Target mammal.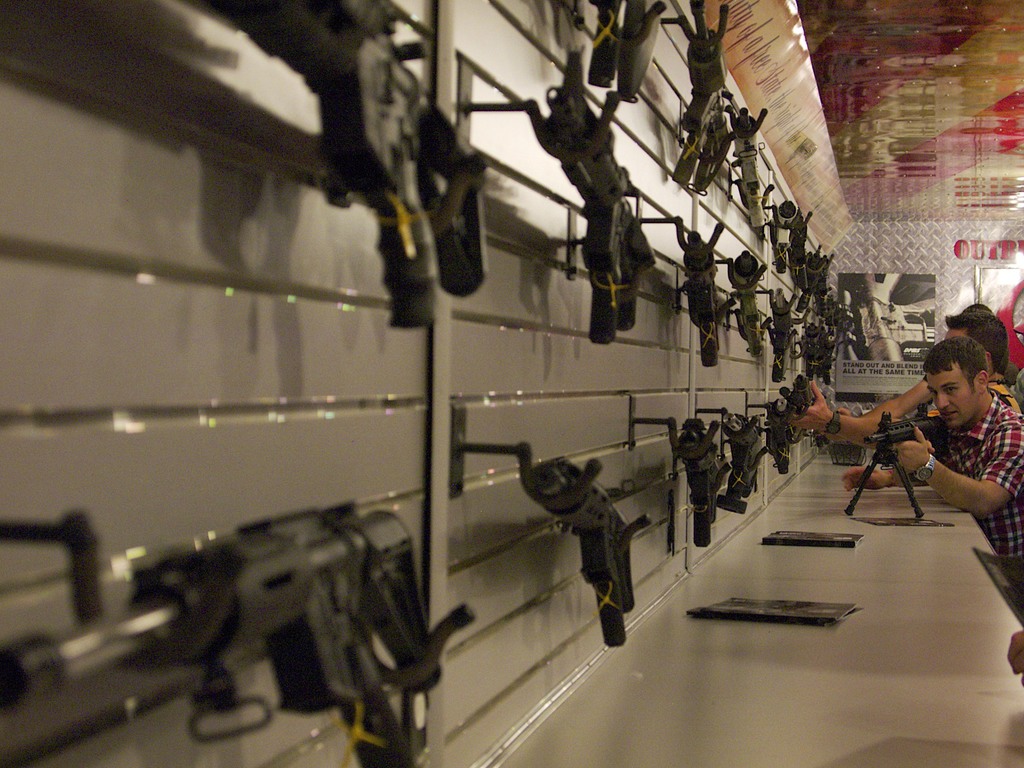
Target region: <bbox>838, 300, 1014, 449</bbox>.
